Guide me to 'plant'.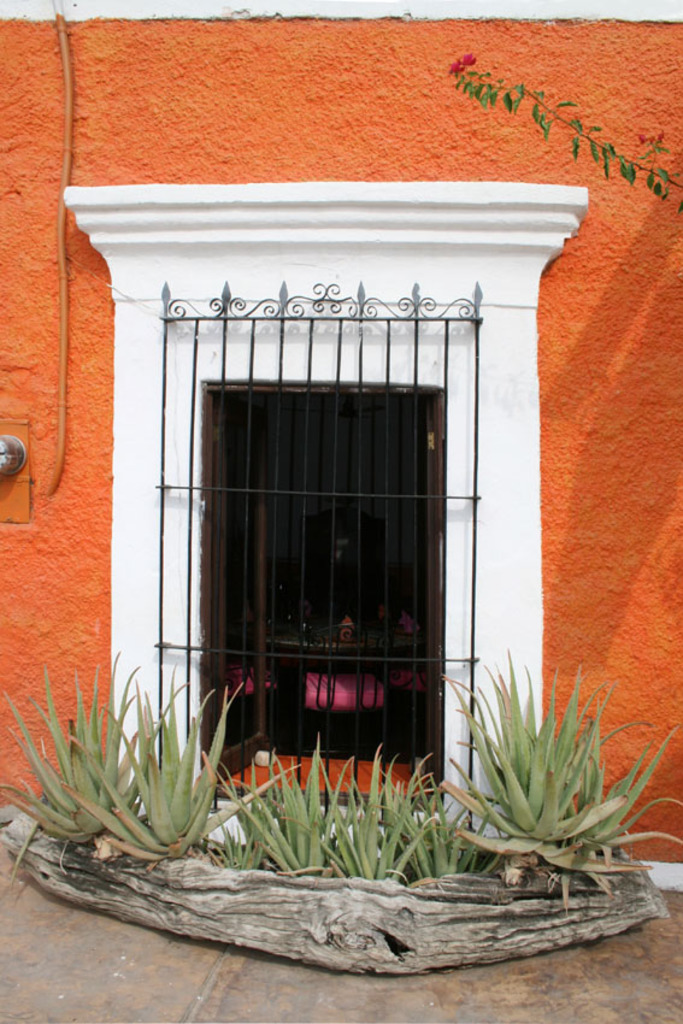
Guidance: region(0, 648, 171, 841).
